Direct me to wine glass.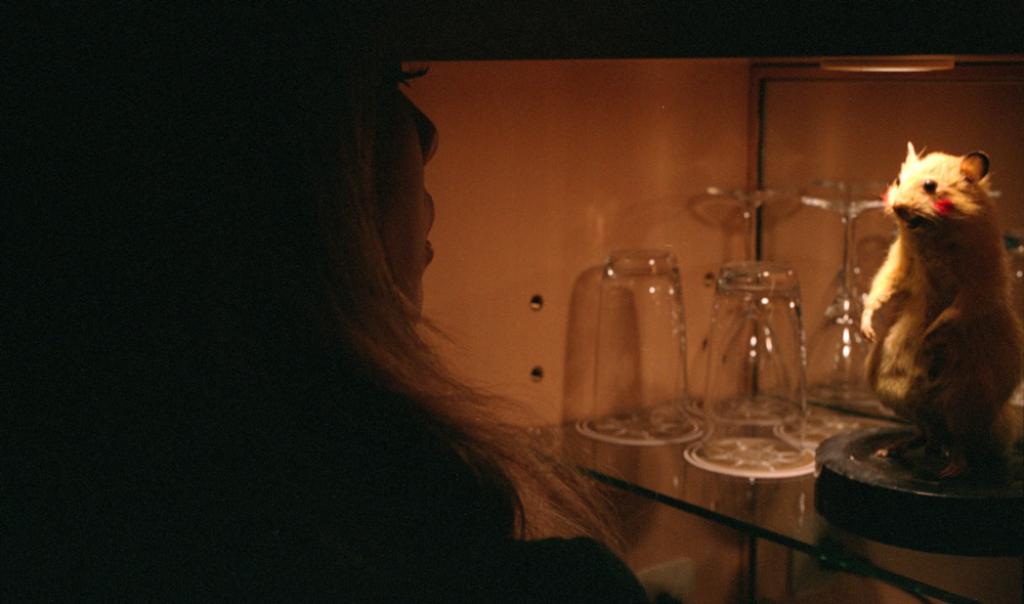
Direction: 679 185 805 417.
